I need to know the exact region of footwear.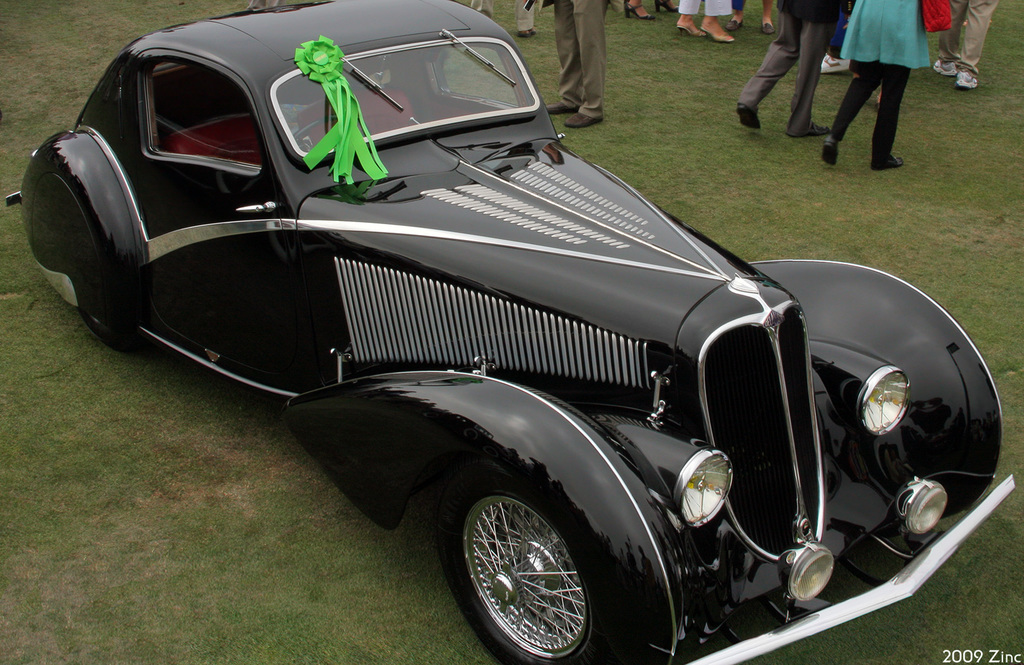
Region: 820 54 851 72.
